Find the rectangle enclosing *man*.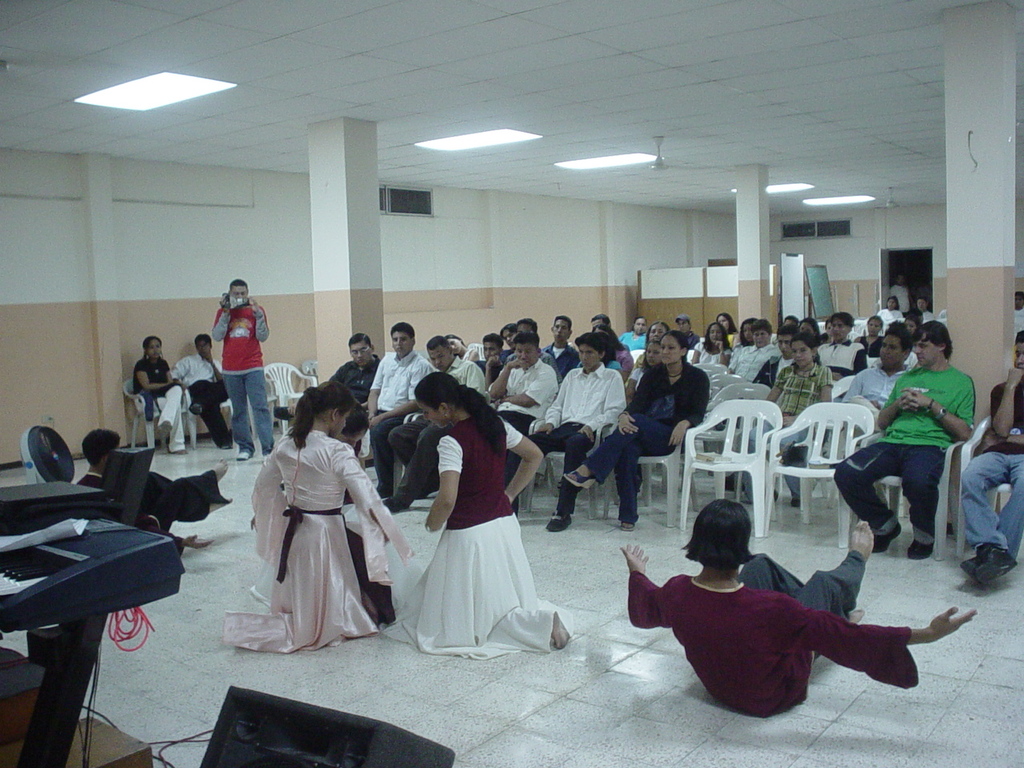
(330,330,382,458).
